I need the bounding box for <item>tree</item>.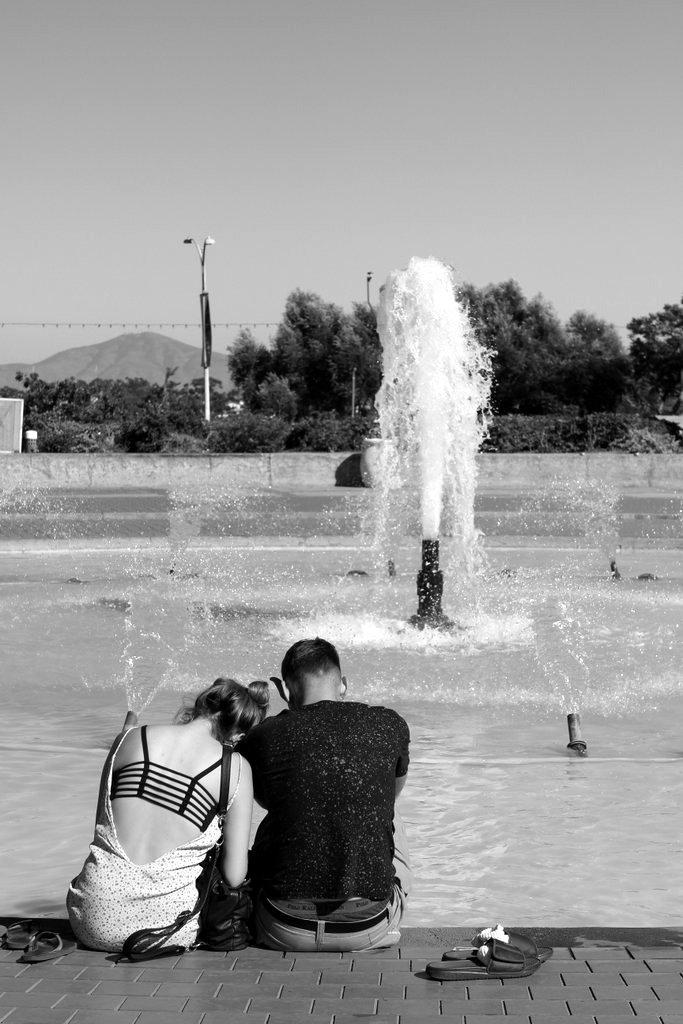
Here it is: [left=223, top=344, right=267, bottom=406].
